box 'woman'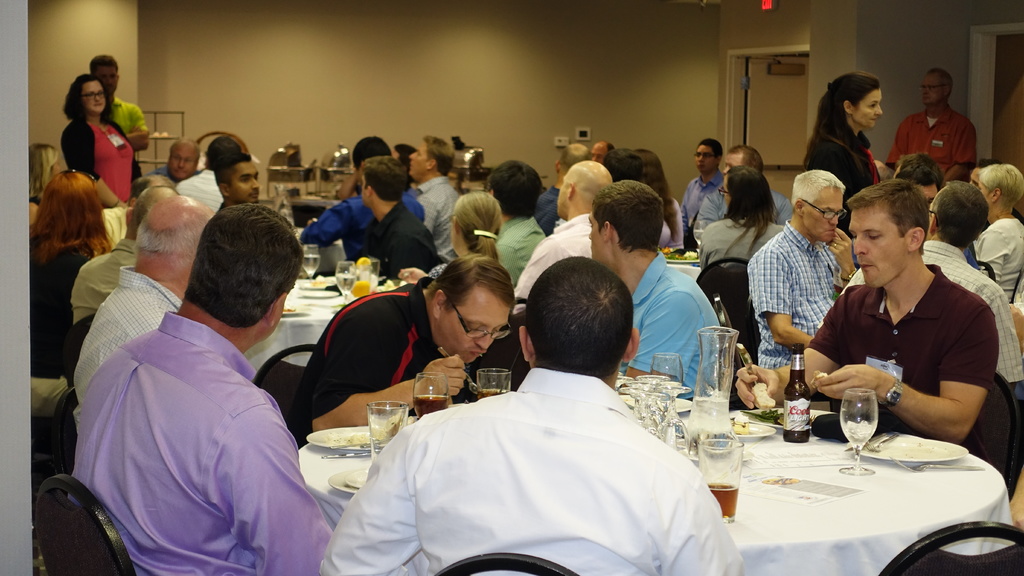
box(485, 161, 547, 285)
